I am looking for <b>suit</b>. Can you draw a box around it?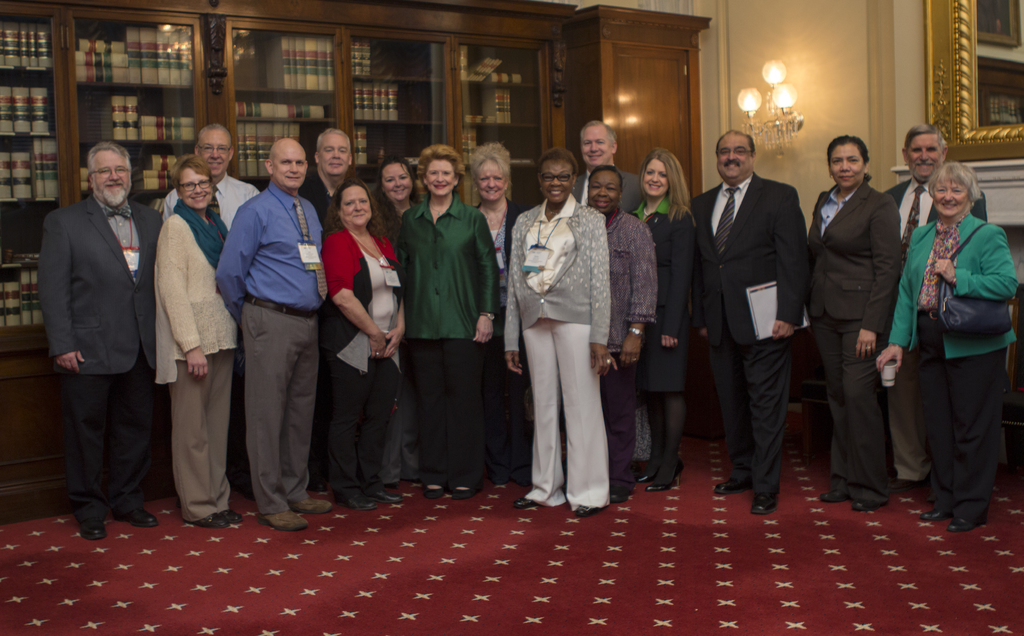
Sure, the bounding box is (686,170,808,491).
